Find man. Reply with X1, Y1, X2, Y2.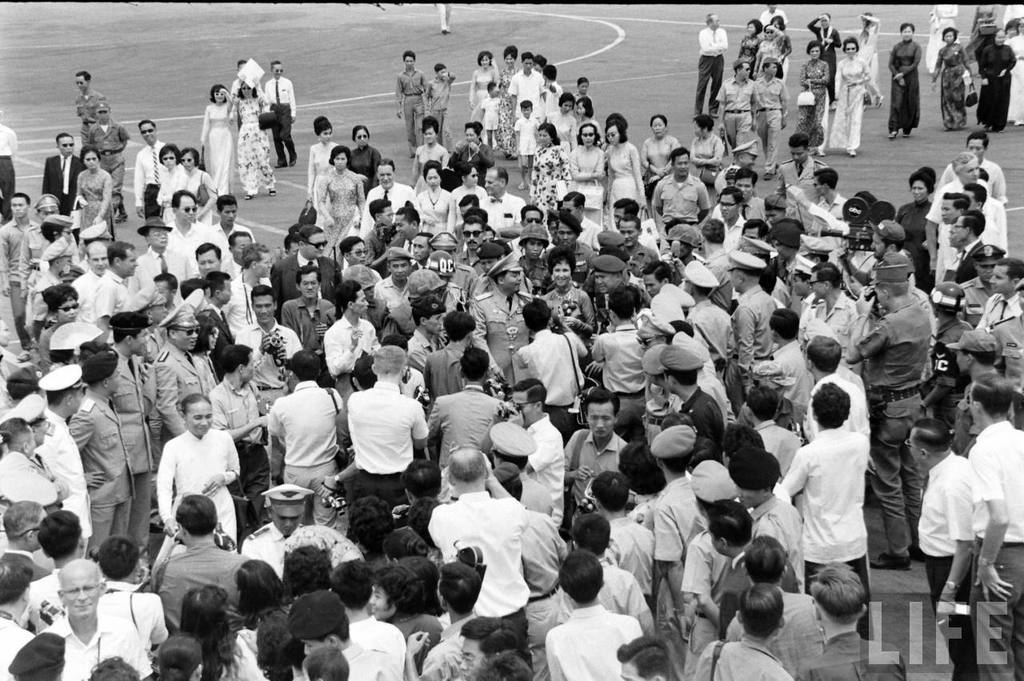
266, 58, 298, 171.
